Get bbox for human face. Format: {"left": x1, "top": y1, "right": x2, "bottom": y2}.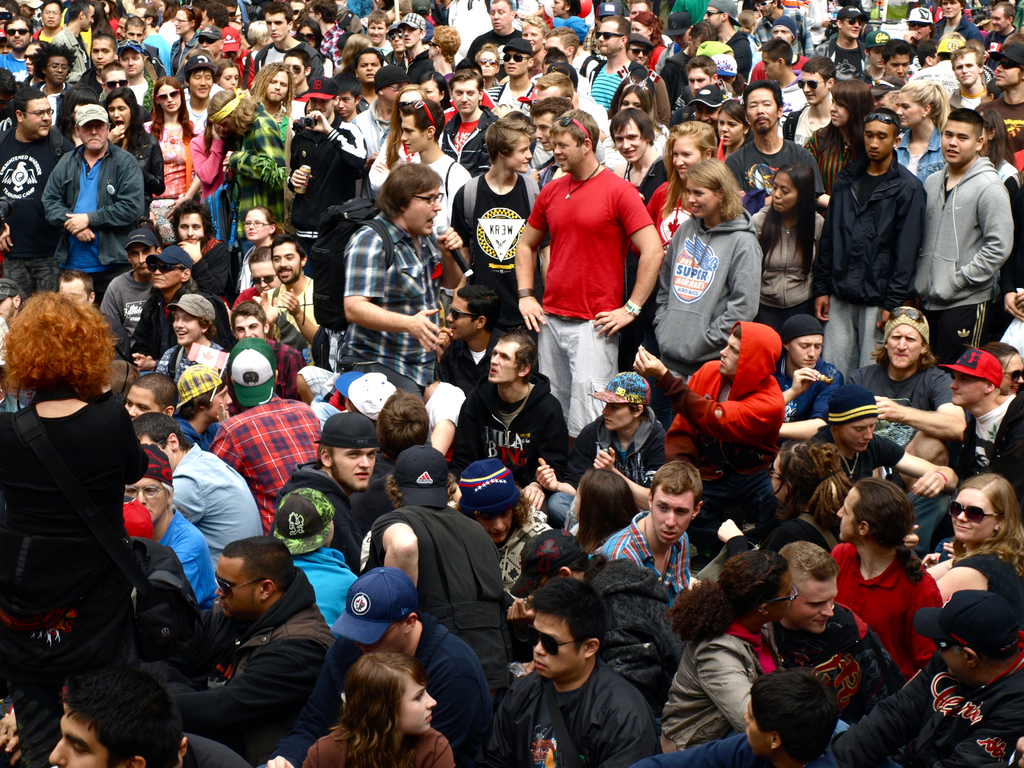
{"left": 657, "top": 491, "right": 690, "bottom": 546}.
